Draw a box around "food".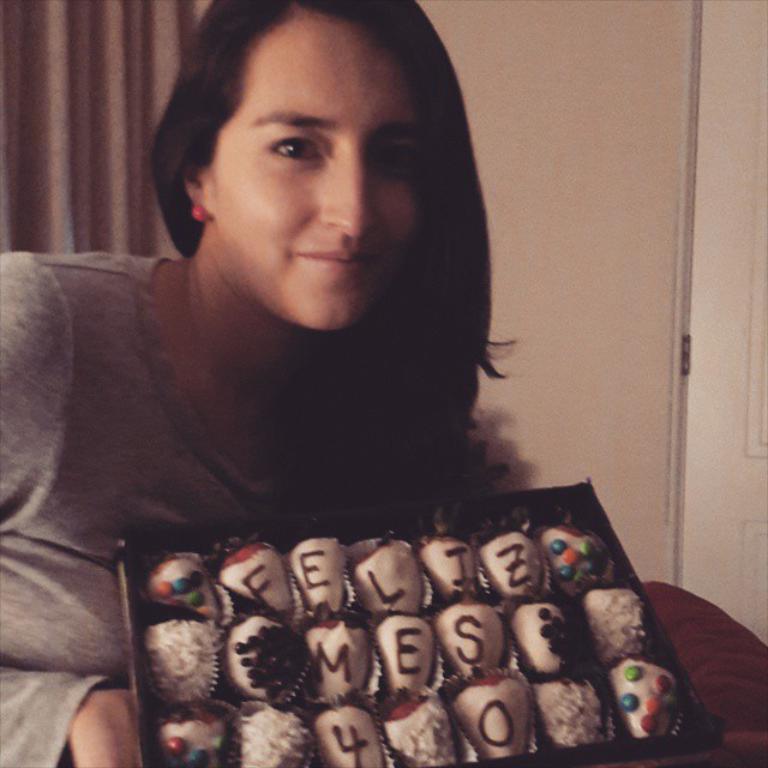
534/671/614/751.
